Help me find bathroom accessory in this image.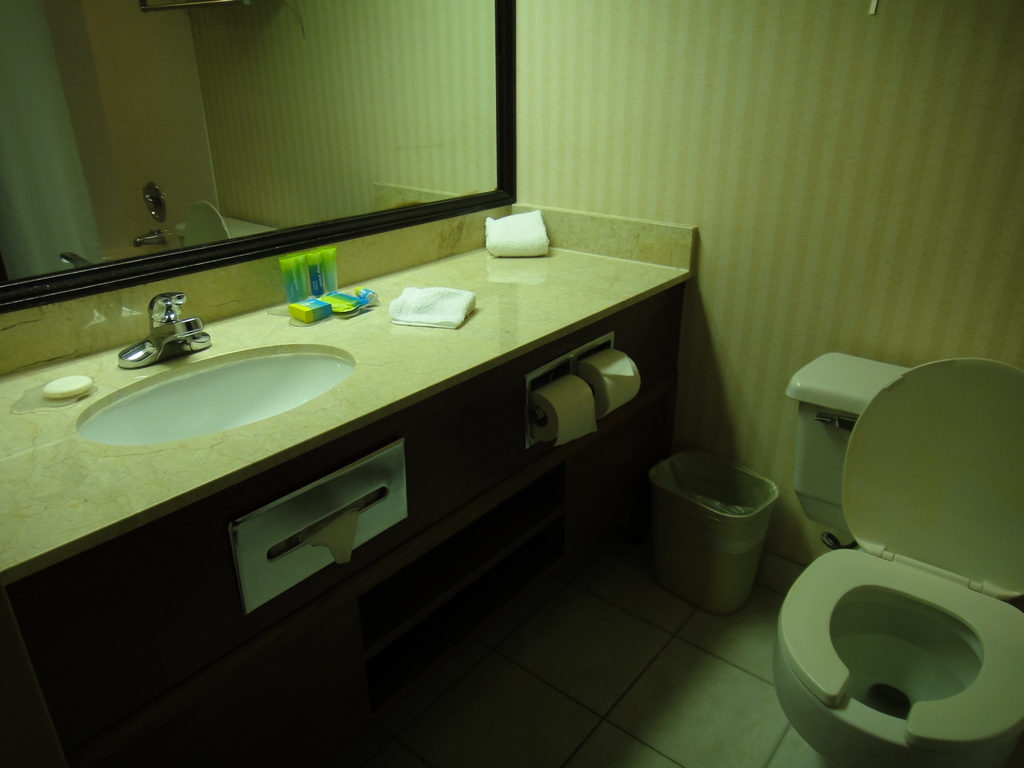
Found it: [524, 333, 616, 449].
